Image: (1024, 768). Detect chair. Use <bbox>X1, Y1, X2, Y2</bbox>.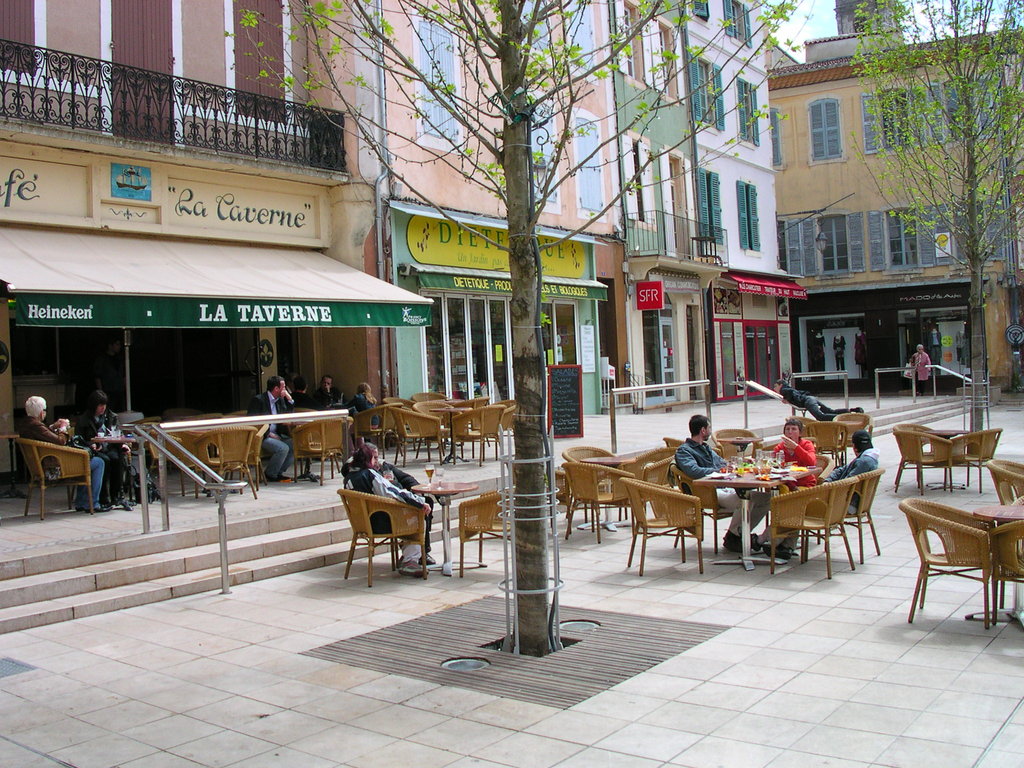
<bbox>619, 476, 705, 574</bbox>.
